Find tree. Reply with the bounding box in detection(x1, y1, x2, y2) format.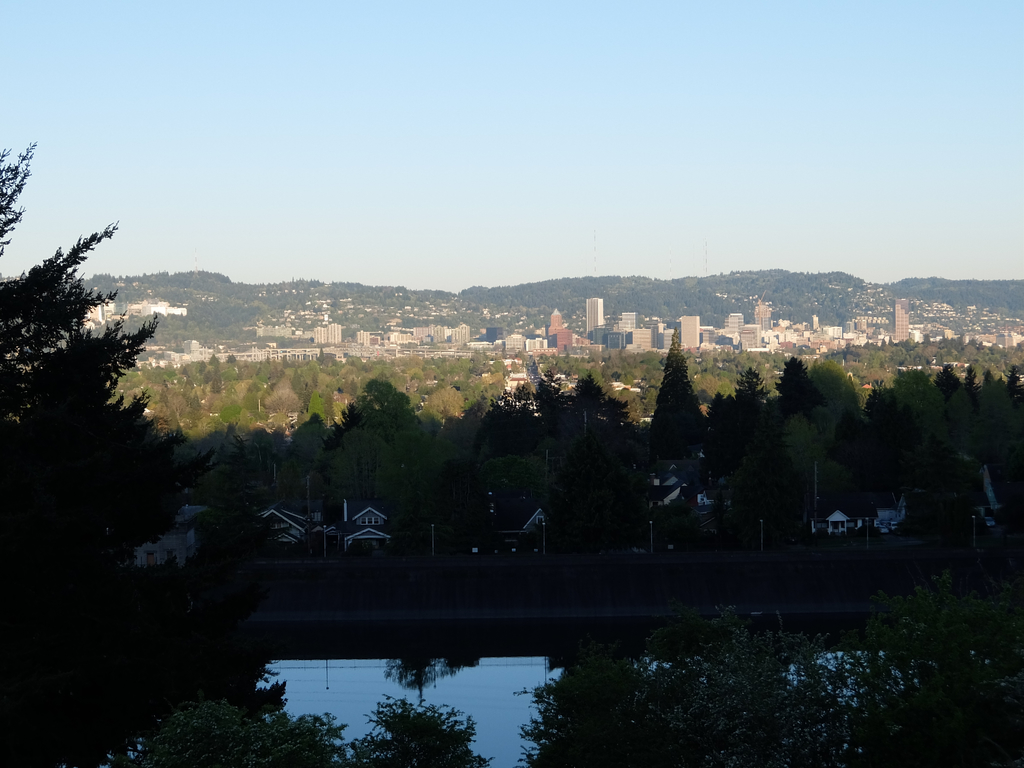
detection(13, 190, 197, 638).
